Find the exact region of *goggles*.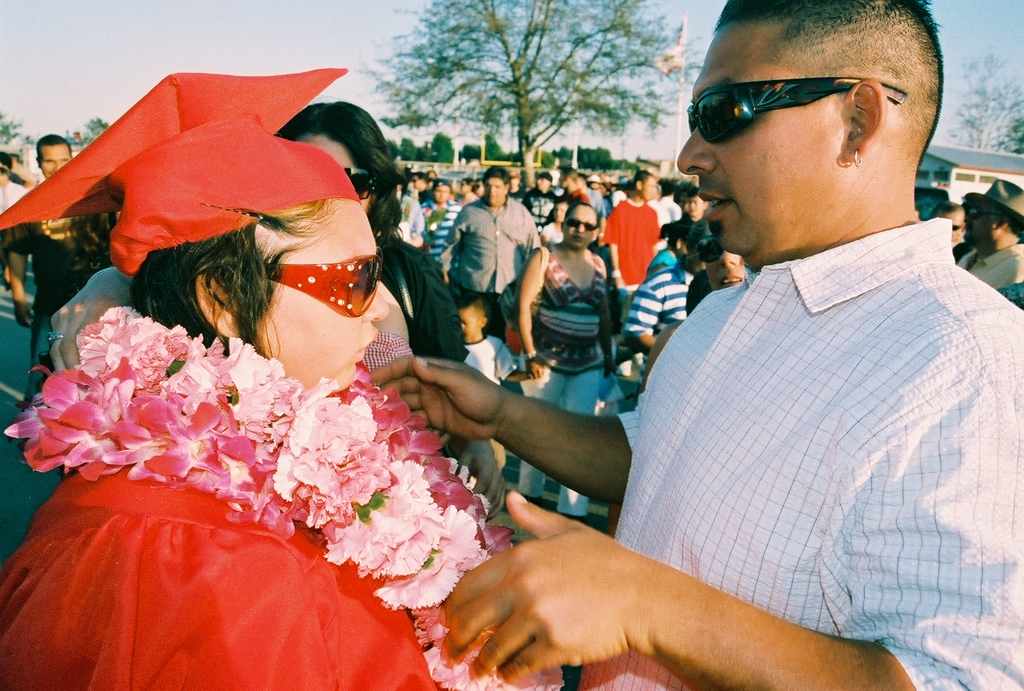
Exact region: region(560, 217, 596, 230).
